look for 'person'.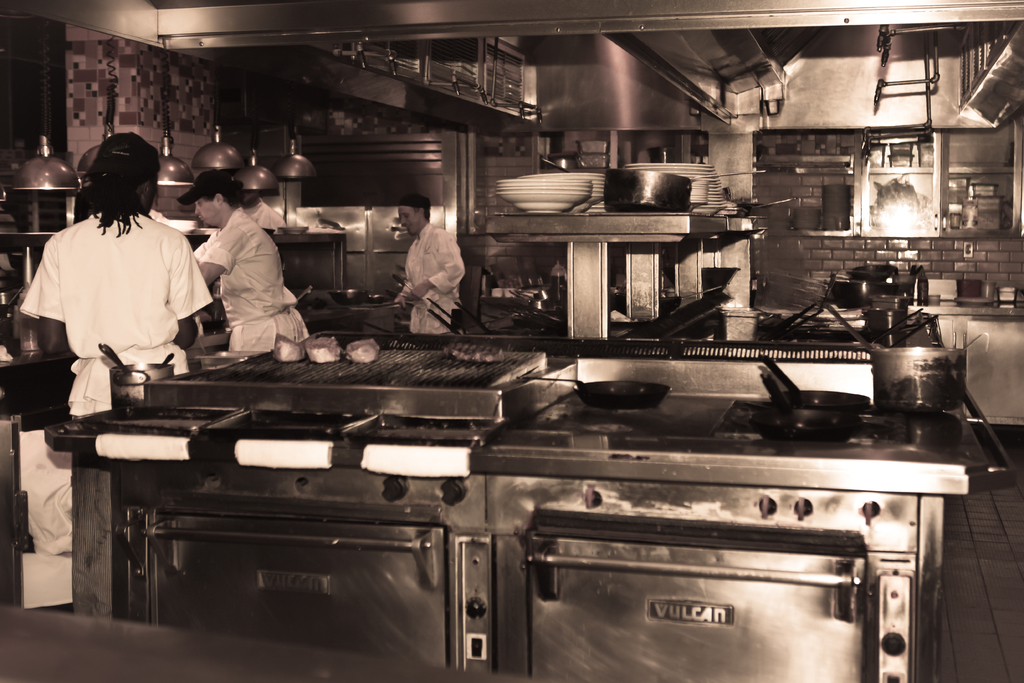
Found: <bbox>232, 185, 297, 234</bbox>.
